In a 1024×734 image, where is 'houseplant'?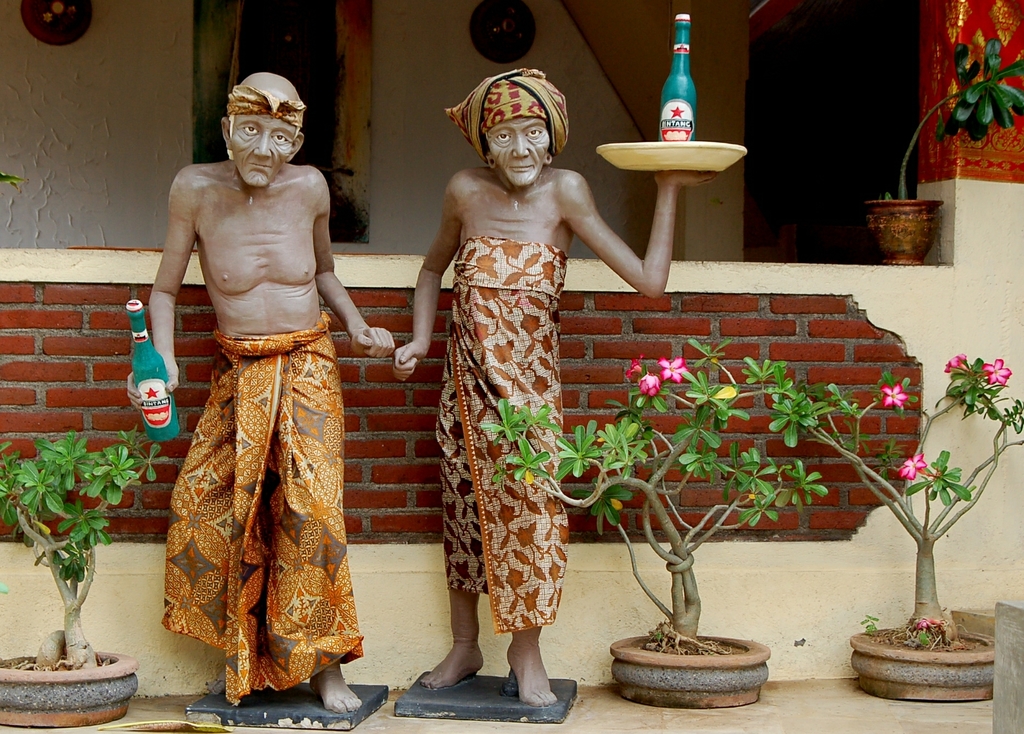
726:353:1023:699.
